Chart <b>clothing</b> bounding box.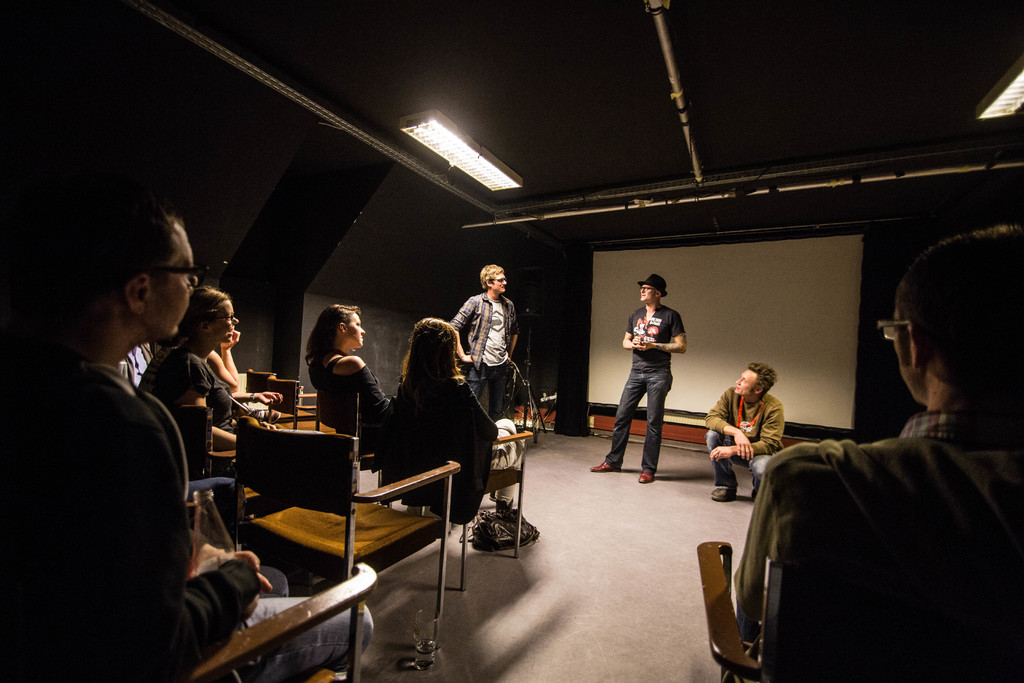
Charted: crop(0, 353, 371, 682).
